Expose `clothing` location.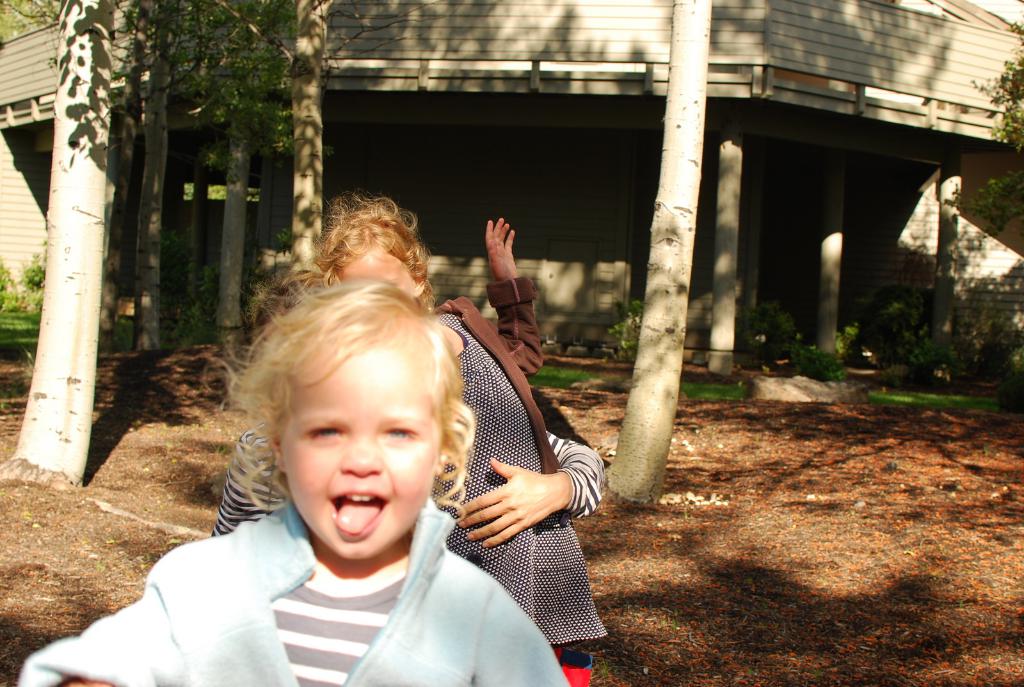
Exposed at [415, 265, 604, 663].
